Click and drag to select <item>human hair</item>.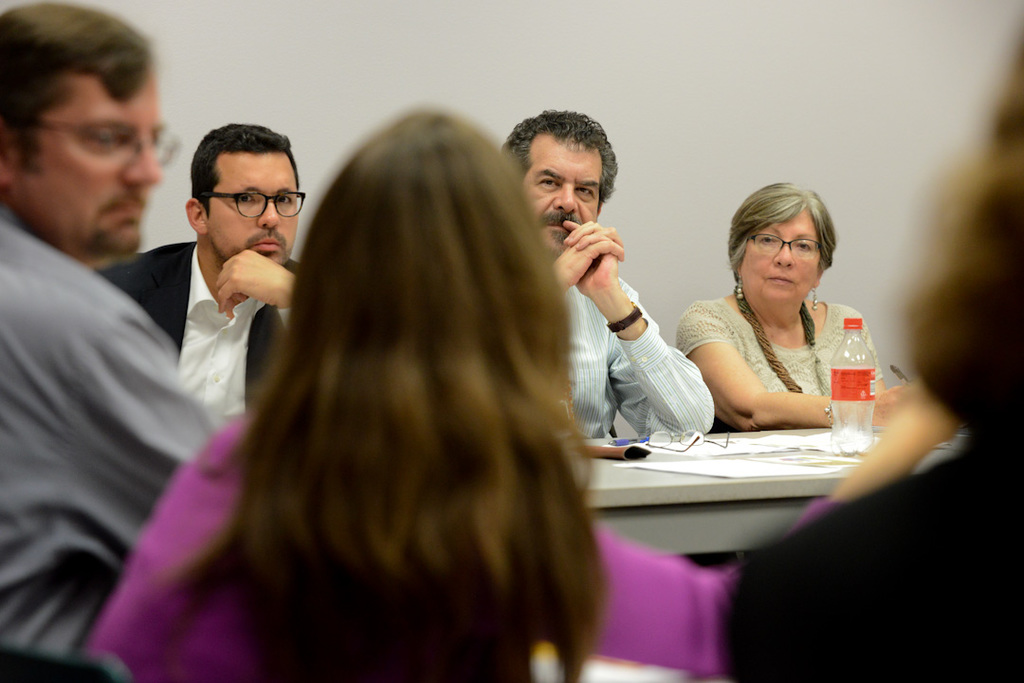
Selection: crop(901, 30, 1023, 432).
